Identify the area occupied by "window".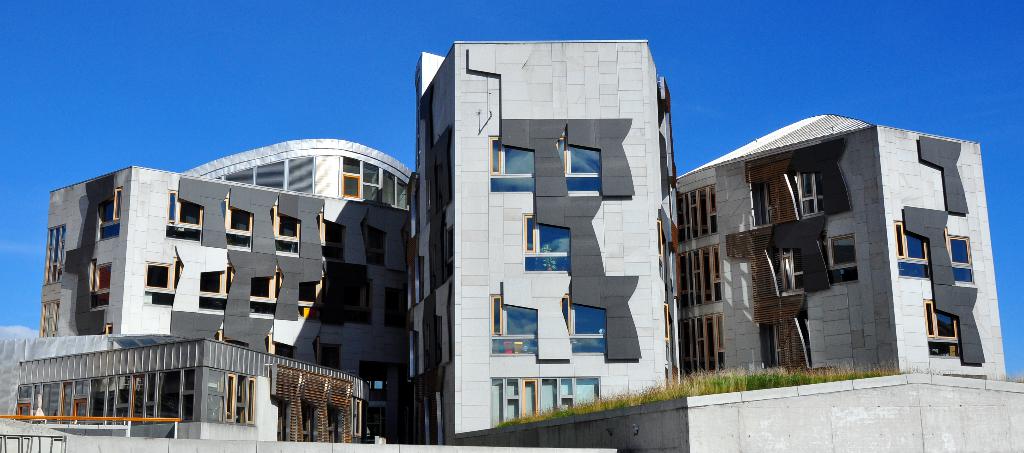
Area: [x1=337, y1=158, x2=380, y2=203].
